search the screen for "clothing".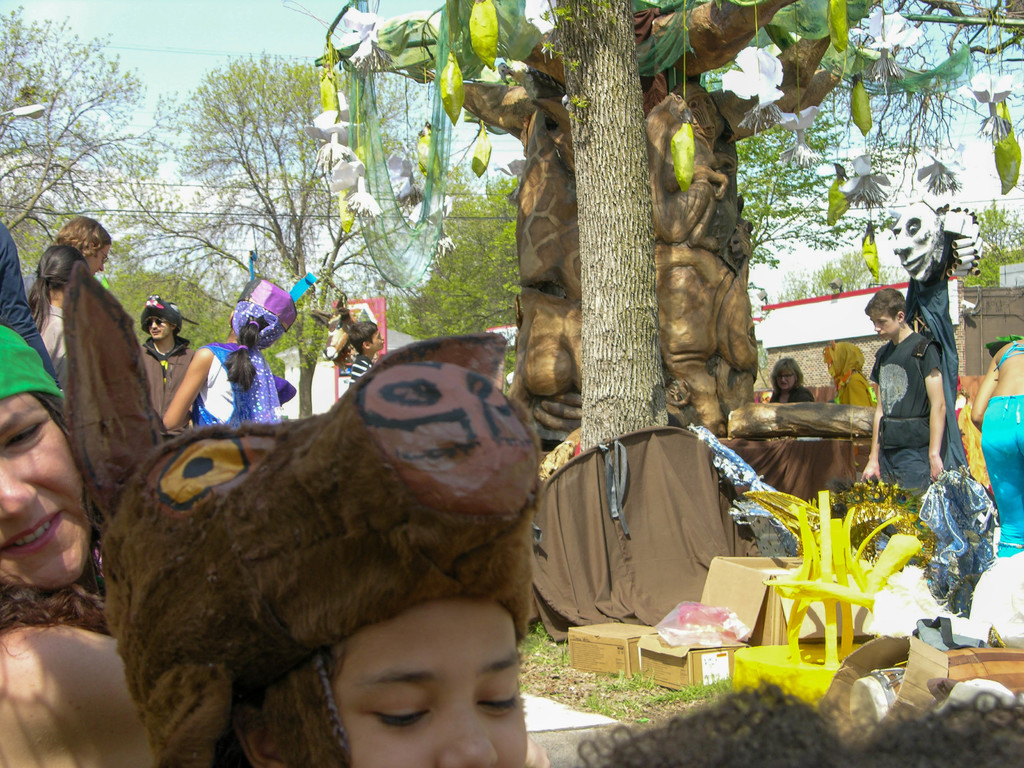
Found at {"x1": 144, "y1": 339, "x2": 214, "y2": 414}.
